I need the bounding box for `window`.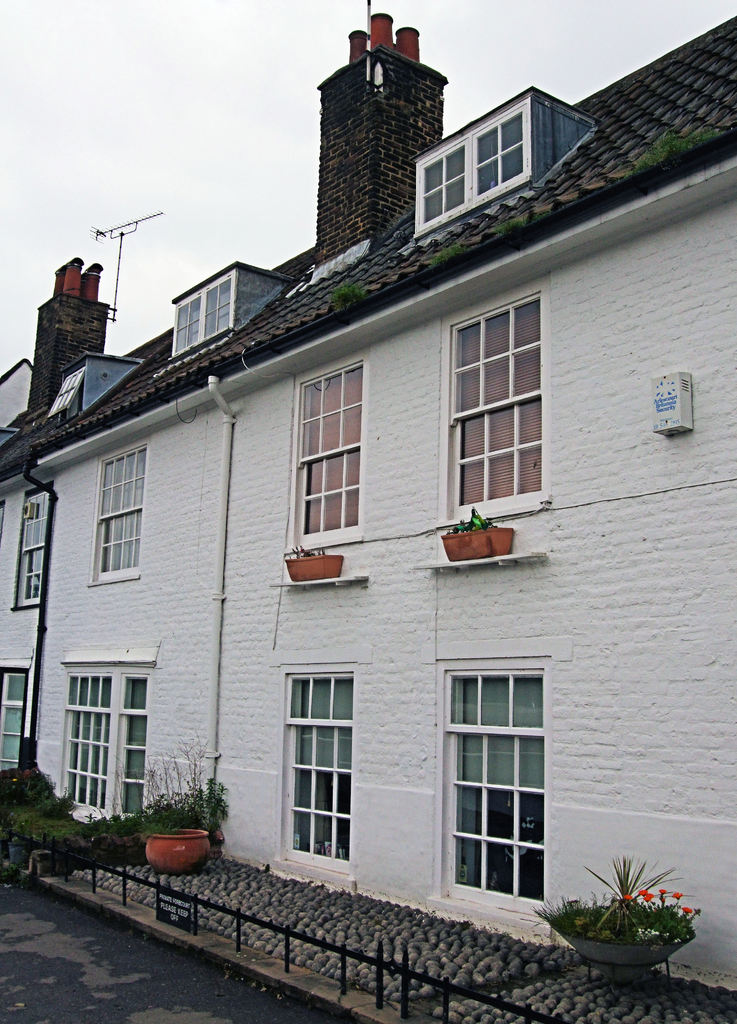
Here it is: {"left": 49, "top": 645, "right": 172, "bottom": 827}.
